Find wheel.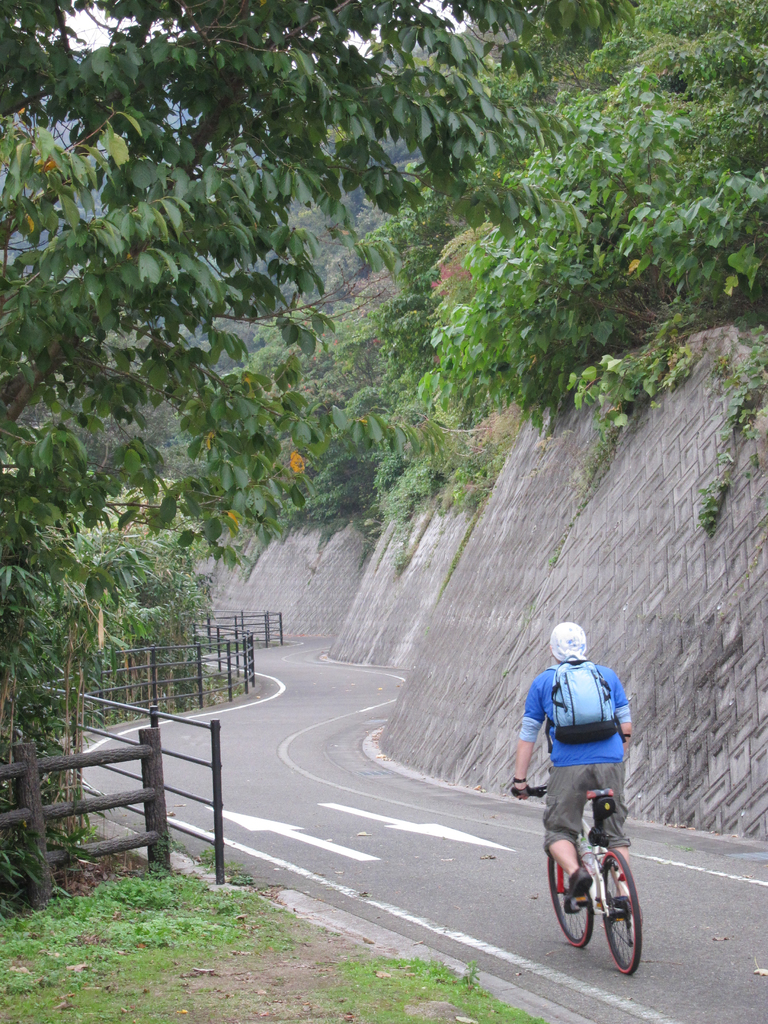
left=546, top=851, right=591, bottom=947.
